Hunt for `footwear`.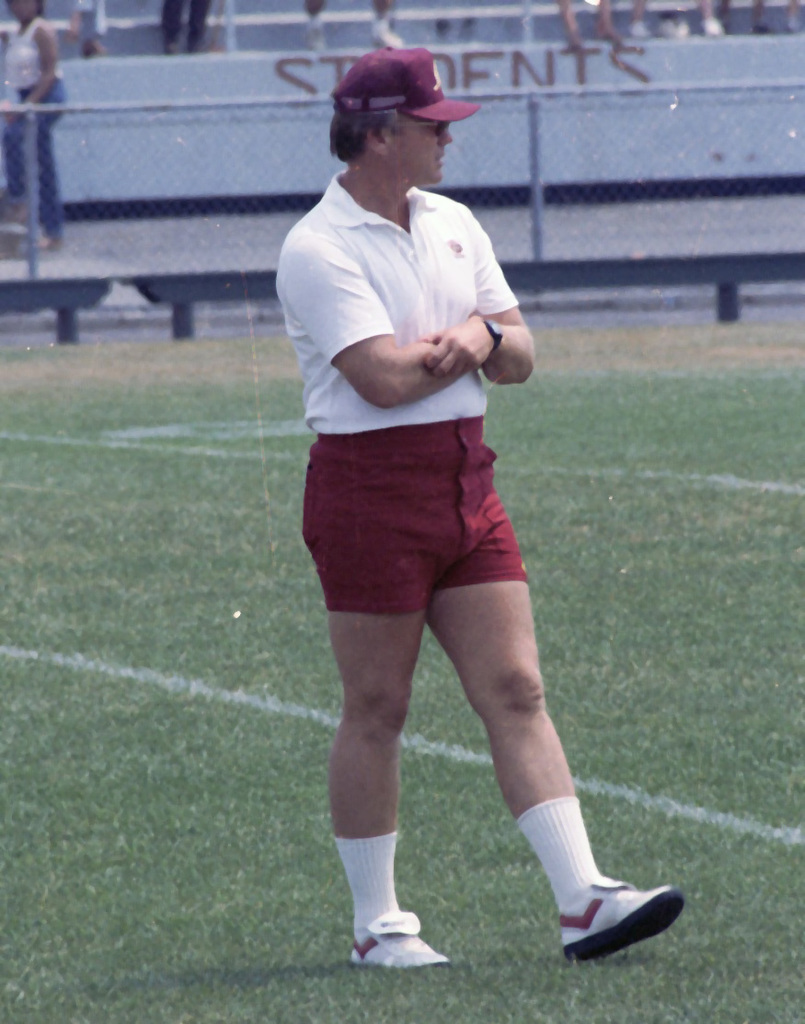
Hunted down at {"left": 347, "top": 903, "right": 446, "bottom": 966}.
